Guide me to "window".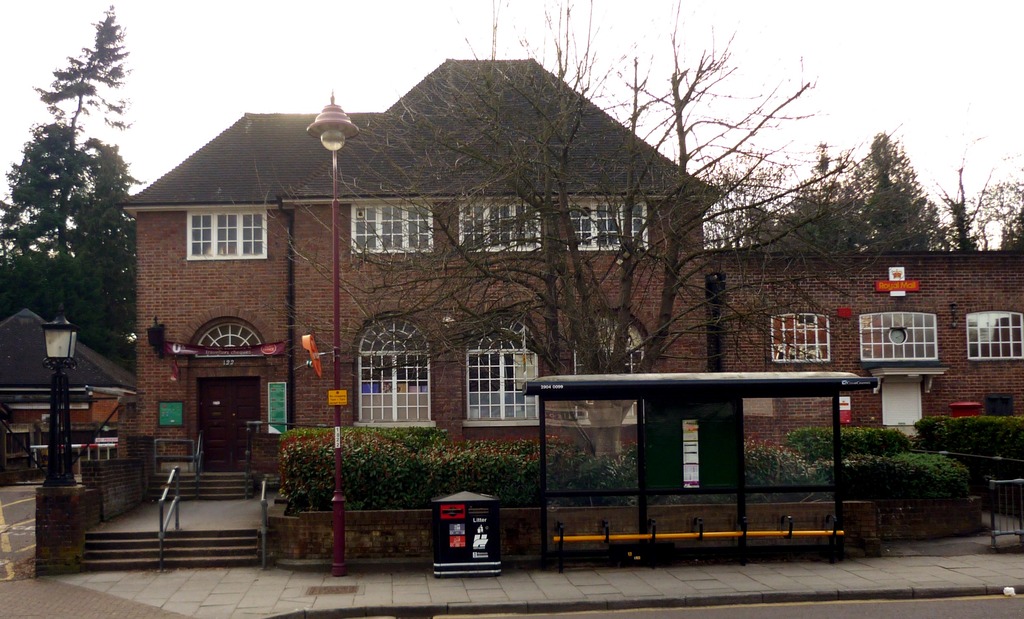
Guidance: crop(349, 202, 437, 254).
